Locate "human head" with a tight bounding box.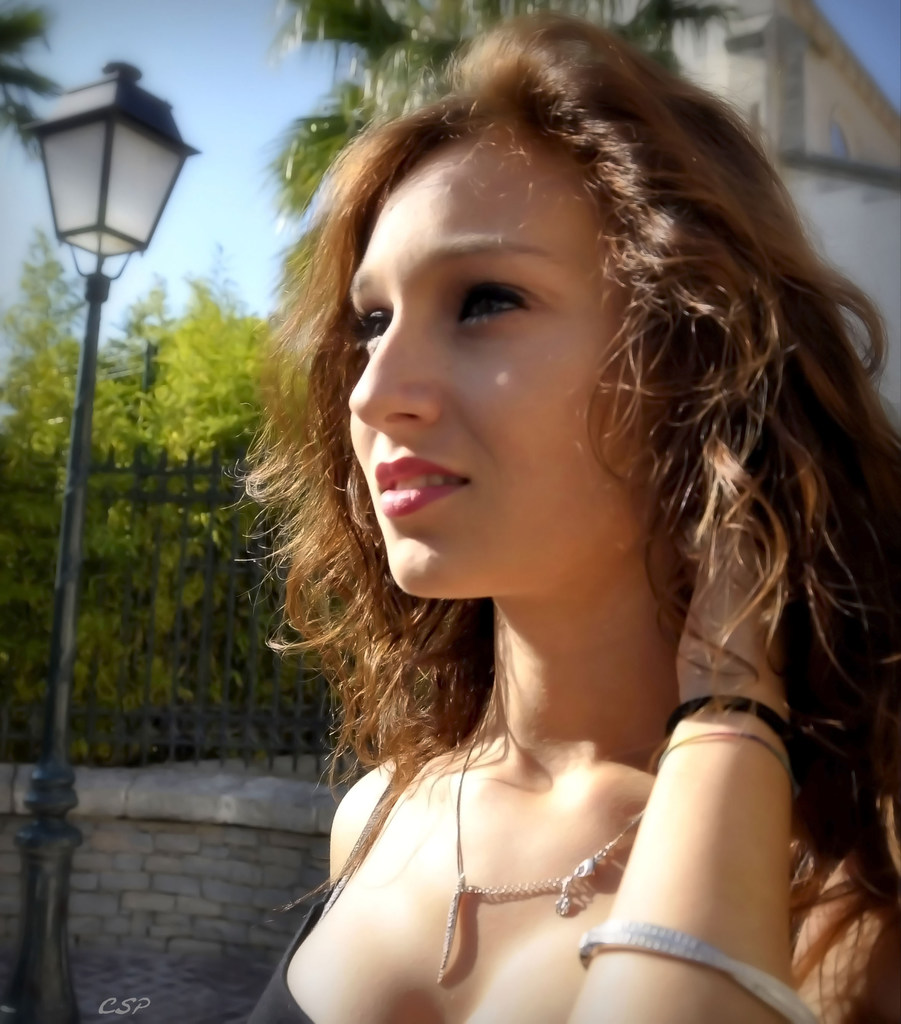
291/15/759/621.
